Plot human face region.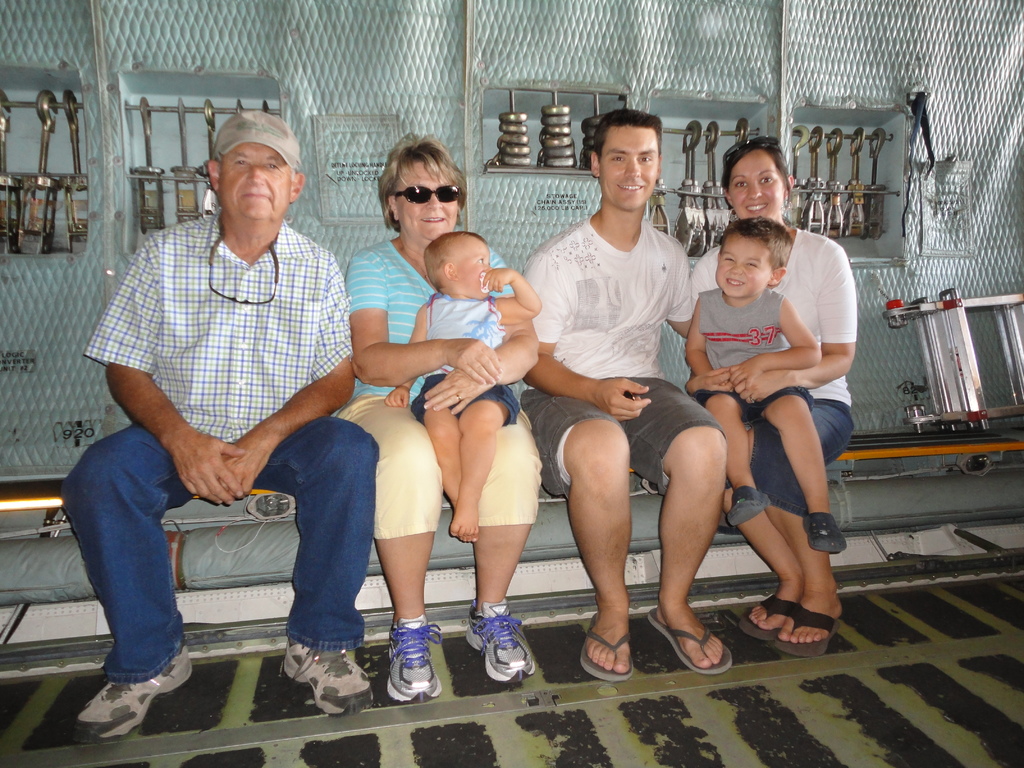
Plotted at 396:159:459:238.
